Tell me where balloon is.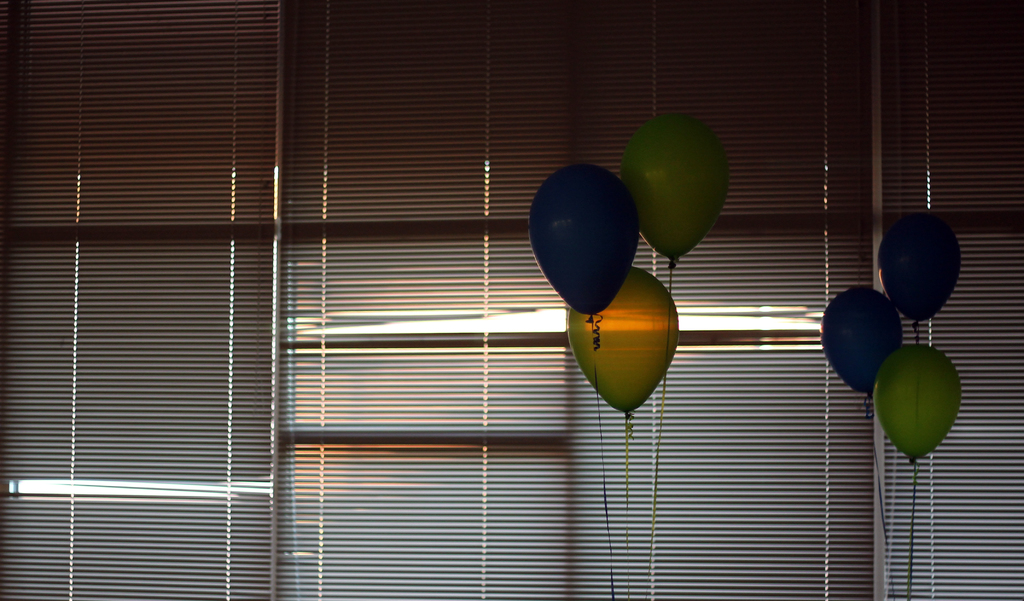
balloon is at 621,115,732,271.
